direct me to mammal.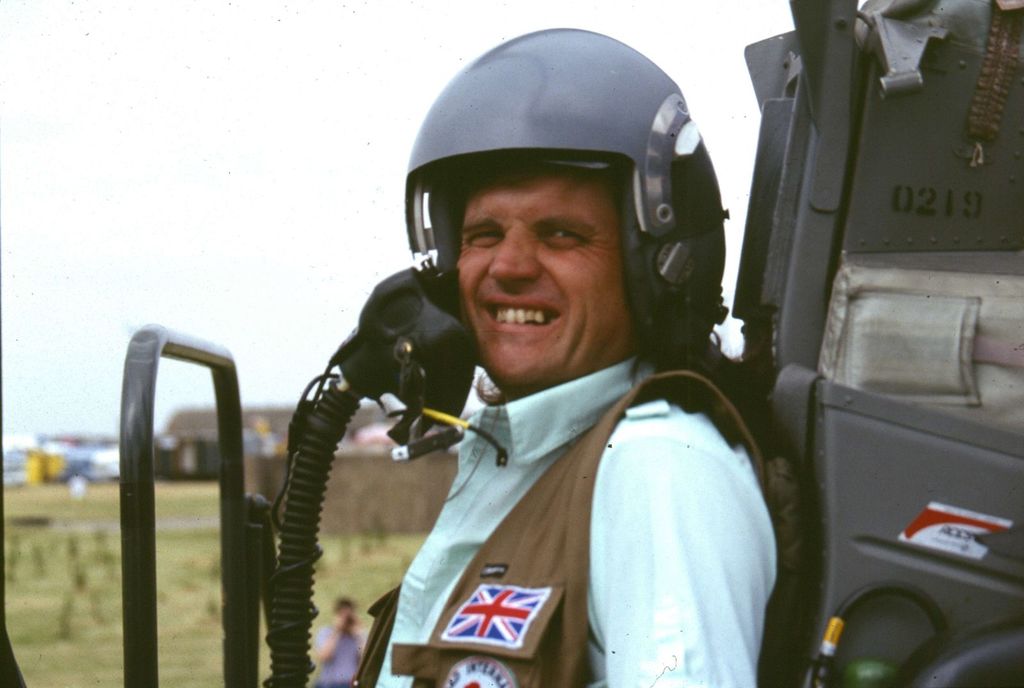
Direction: {"x1": 355, "y1": 29, "x2": 779, "y2": 687}.
